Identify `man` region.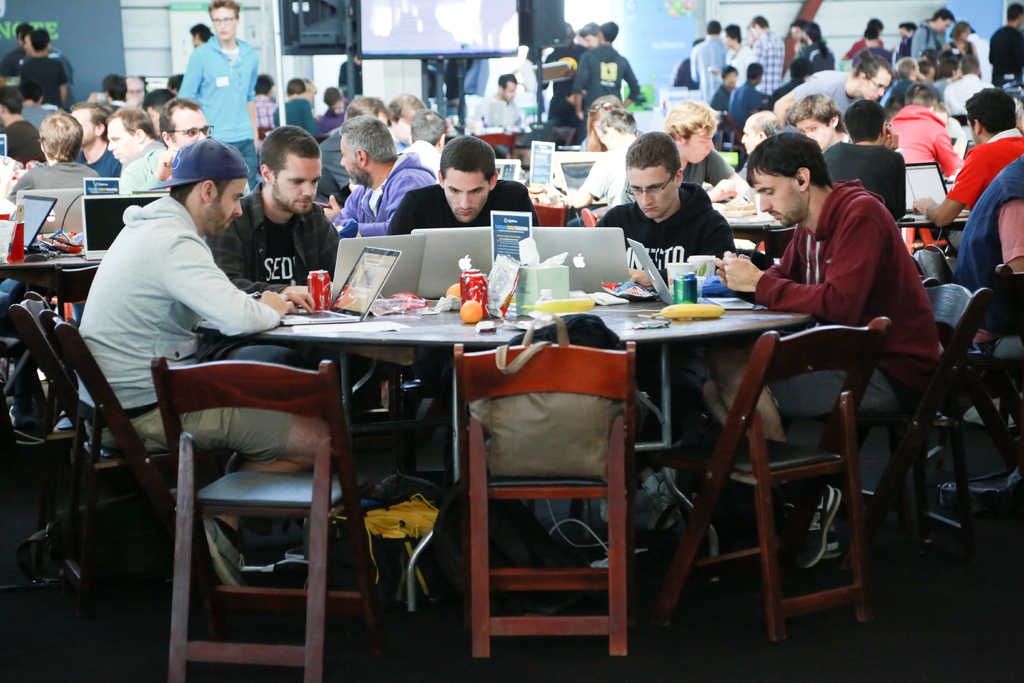
Region: rect(75, 132, 325, 585).
